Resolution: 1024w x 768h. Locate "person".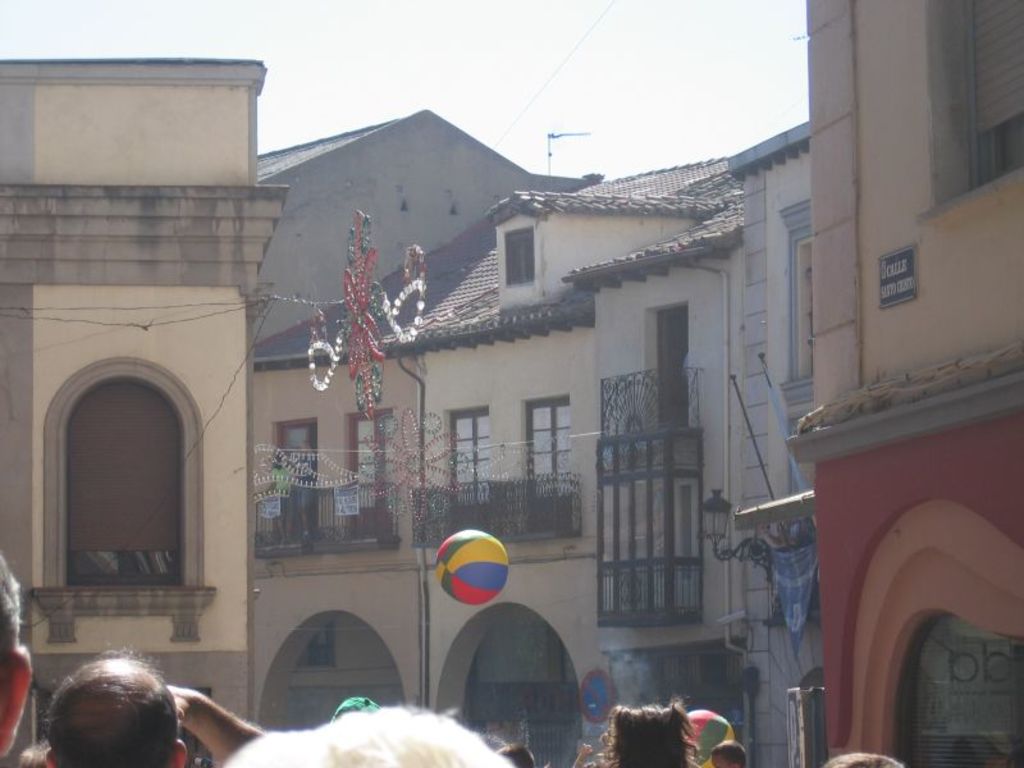
Rect(602, 701, 709, 767).
